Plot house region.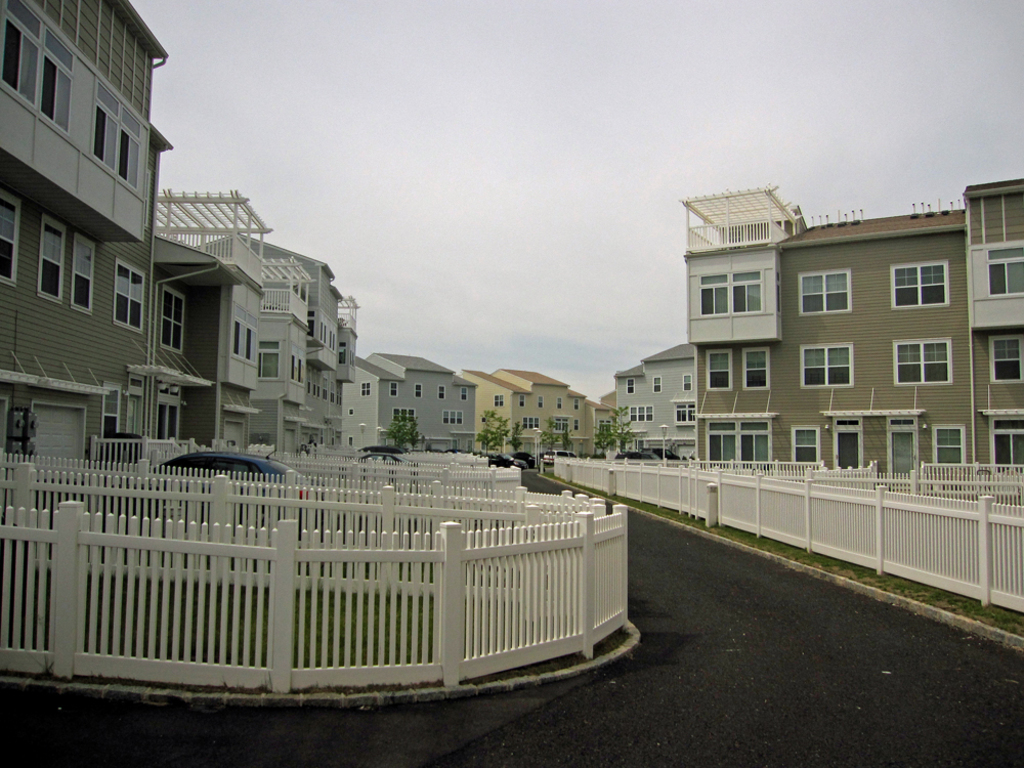
Plotted at 342, 352, 477, 454.
